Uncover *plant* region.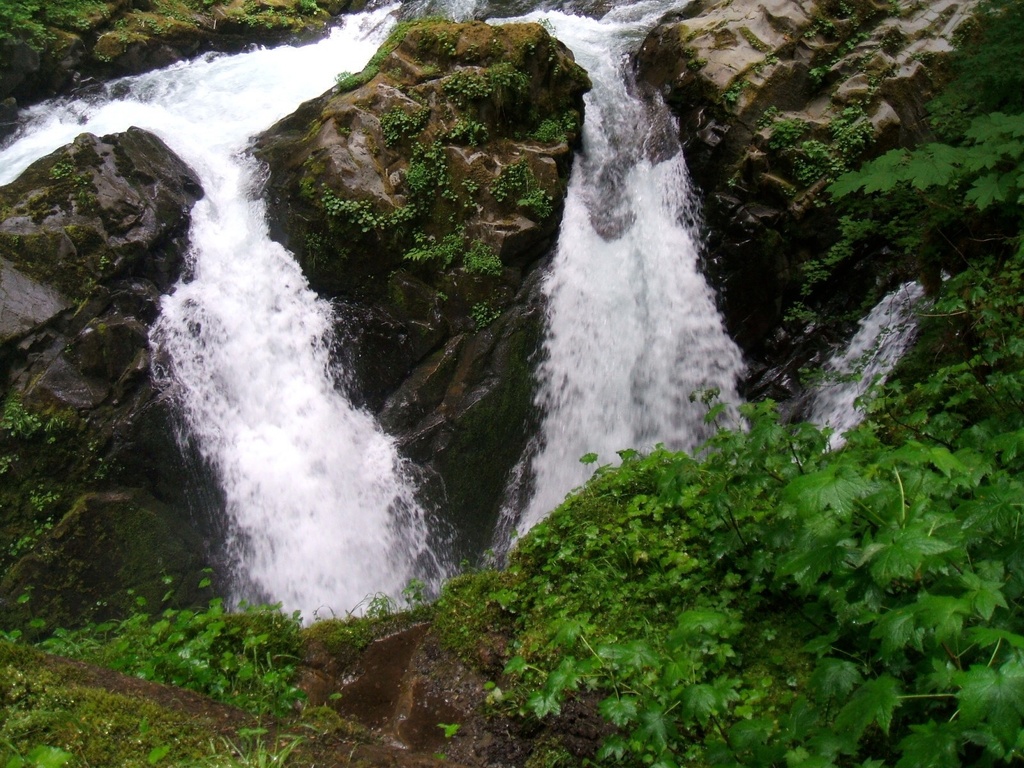
Uncovered: BBox(726, 80, 748, 106).
